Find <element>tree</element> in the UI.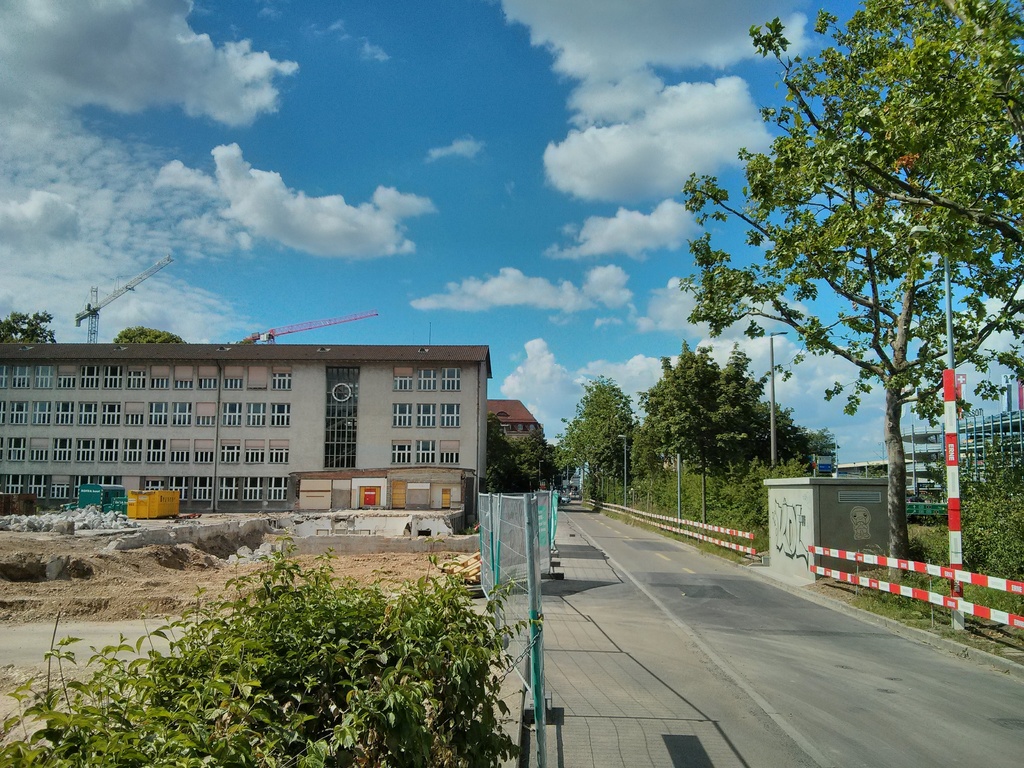
UI element at x1=112 y1=327 x2=188 y2=346.
